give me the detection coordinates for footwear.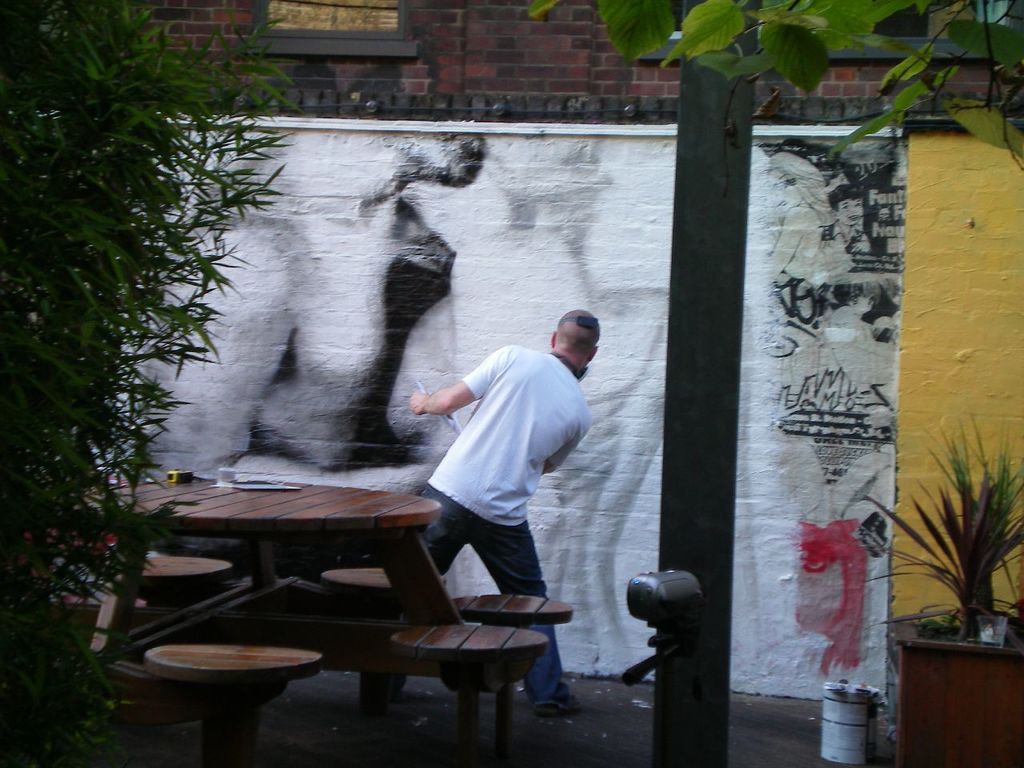
l=538, t=695, r=581, b=716.
